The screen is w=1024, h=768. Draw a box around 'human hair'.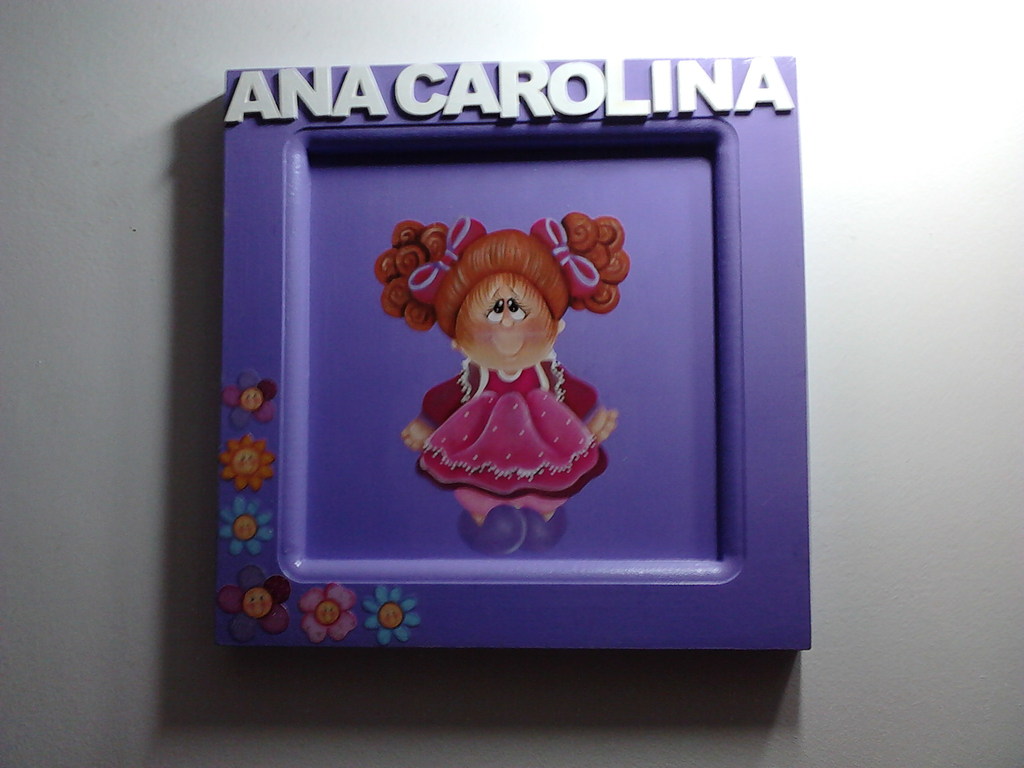
[x1=381, y1=220, x2=632, y2=340].
